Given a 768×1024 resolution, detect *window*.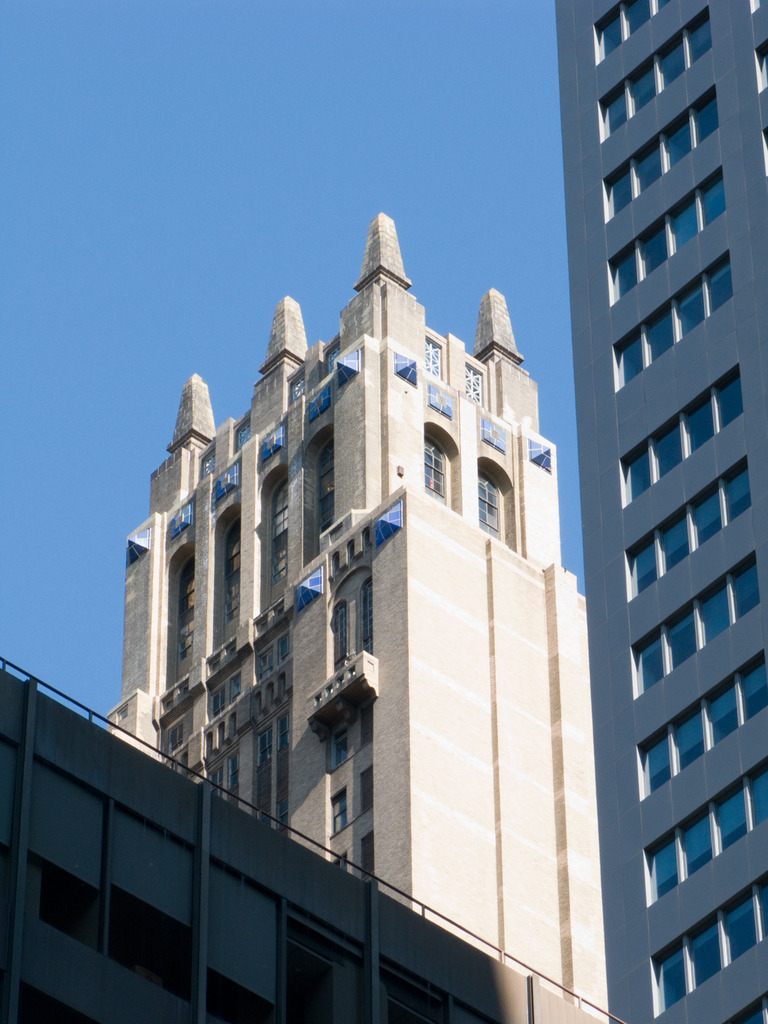
BBox(479, 470, 503, 538).
